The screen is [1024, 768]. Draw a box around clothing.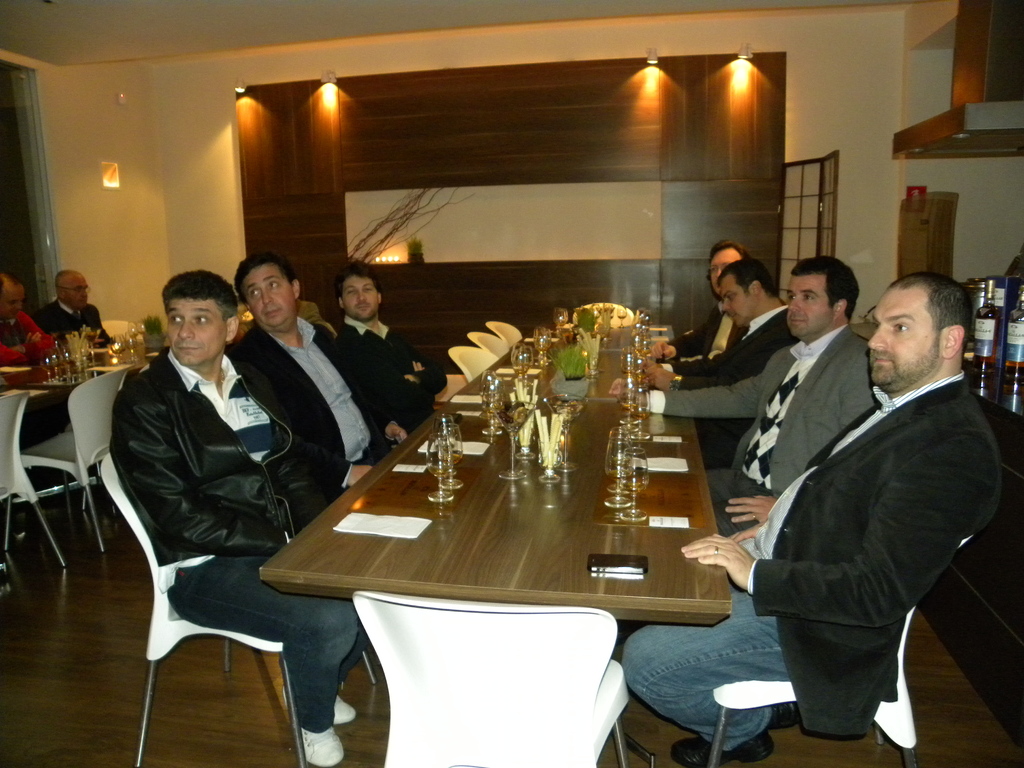
628 253 871 538.
